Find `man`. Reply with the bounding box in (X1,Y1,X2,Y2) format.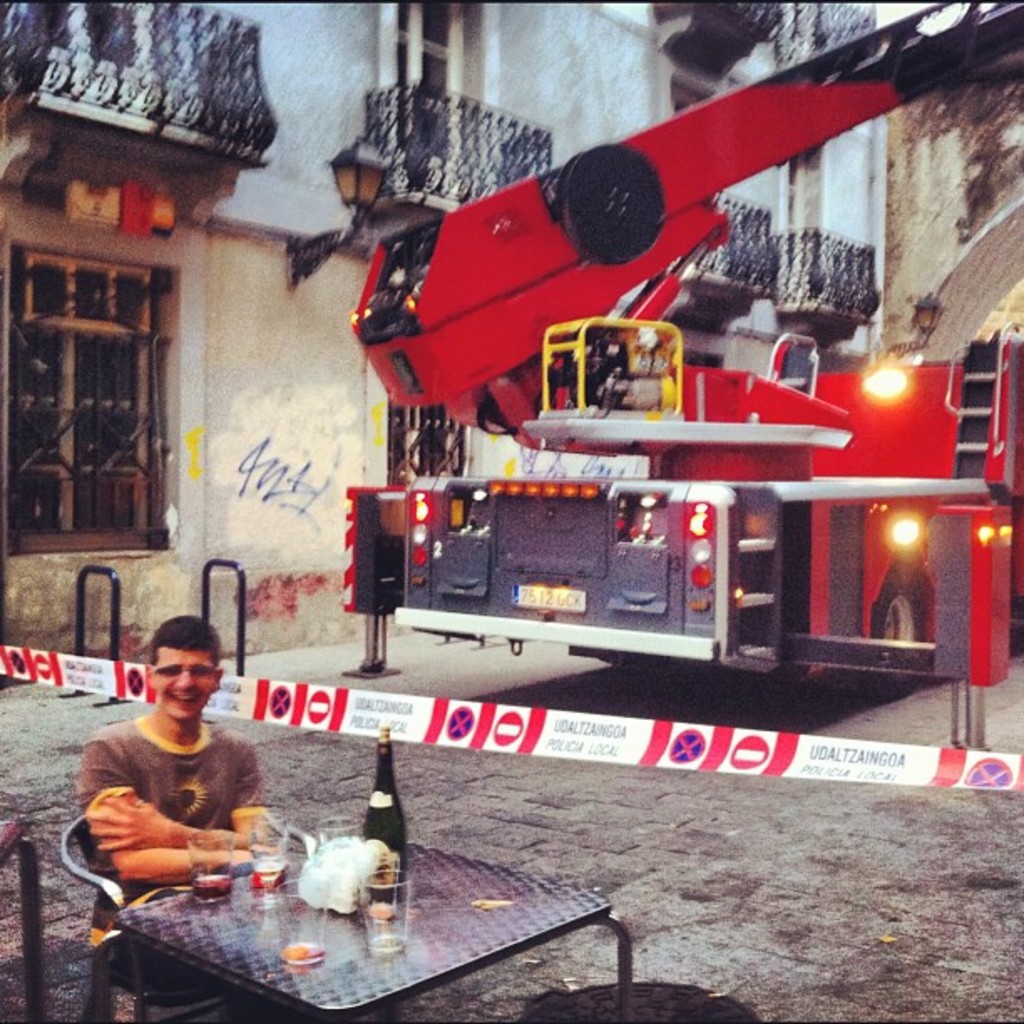
(87,609,291,1022).
